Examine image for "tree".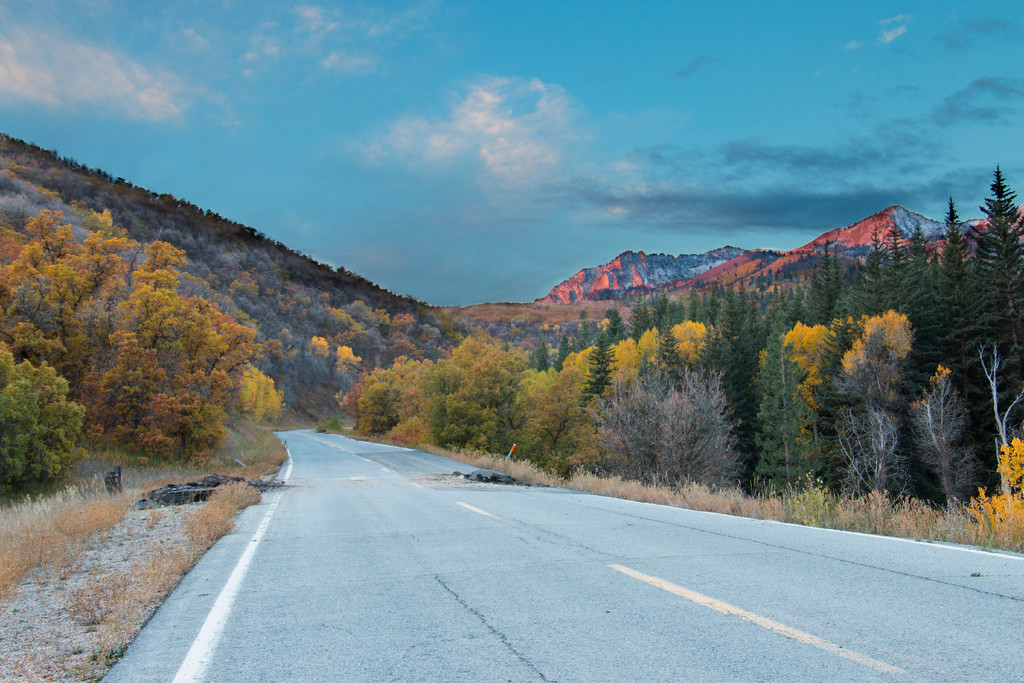
Examination result: <box>744,270,830,521</box>.
